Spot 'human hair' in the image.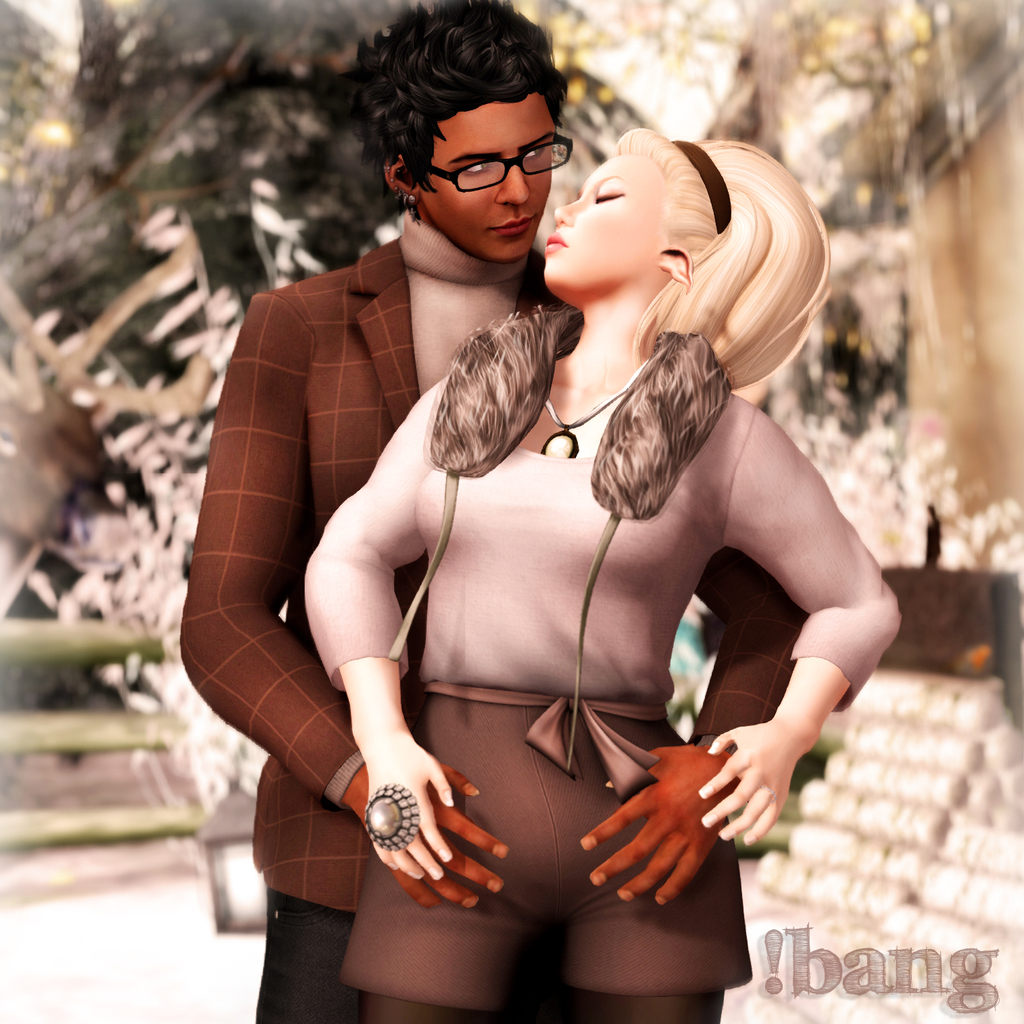
'human hair' found at box(620, 128, 830, 389).
